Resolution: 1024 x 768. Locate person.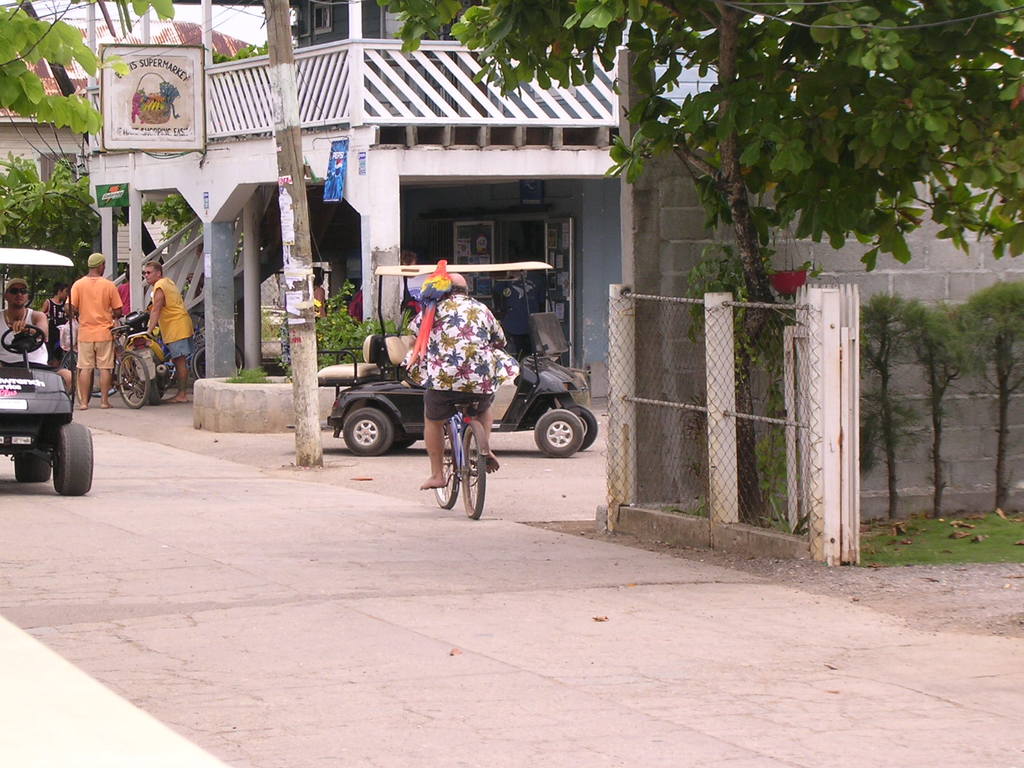
bbox=(425, 270, 509, 484).
